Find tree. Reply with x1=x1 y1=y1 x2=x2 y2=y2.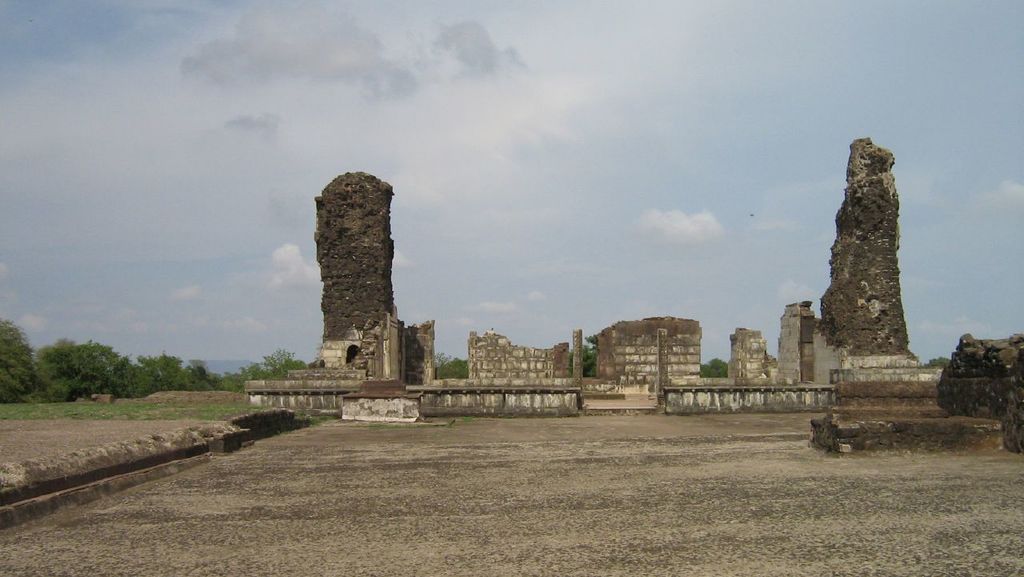
x1=239 y1=346 x2=307 y2=391.
